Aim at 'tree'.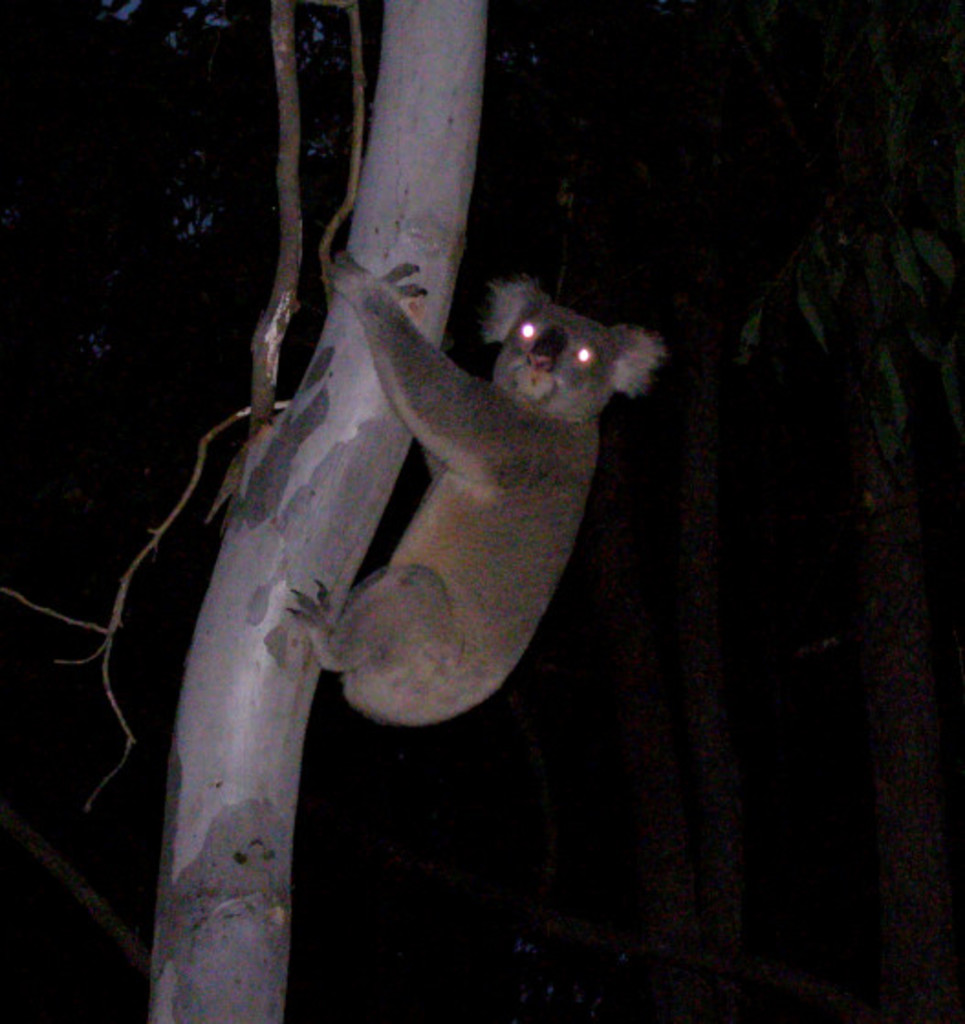
Aimed at detection(0, 0, 483, 1022).
